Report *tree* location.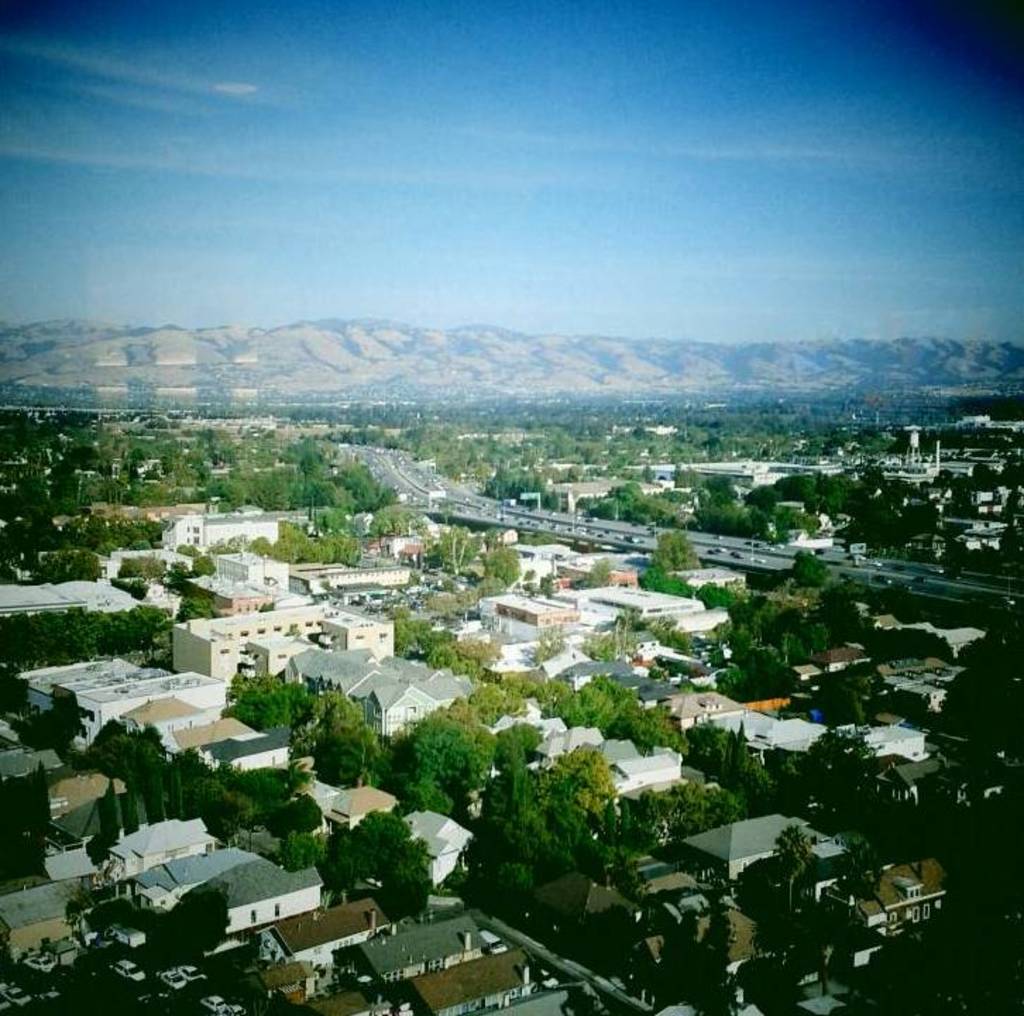
Report: 207/432/405/509.
